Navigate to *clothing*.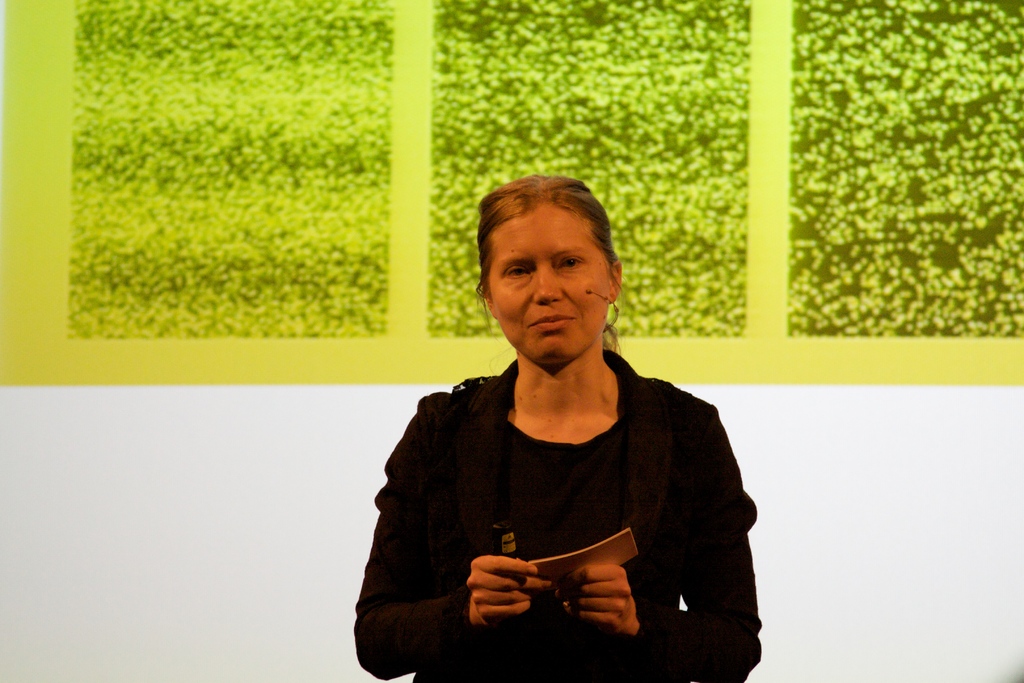
Navigation target: x1=342 y1=364 x2=777 y2=682.
